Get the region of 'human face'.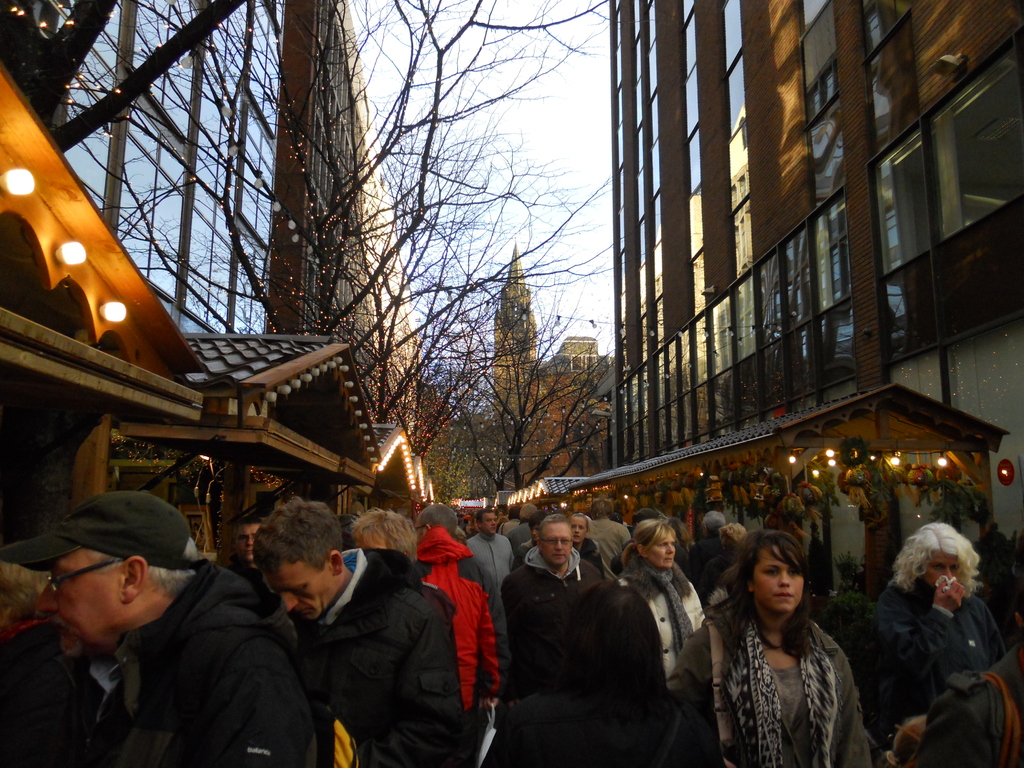
x1=541, y1=525, x2=570, y2=568.
